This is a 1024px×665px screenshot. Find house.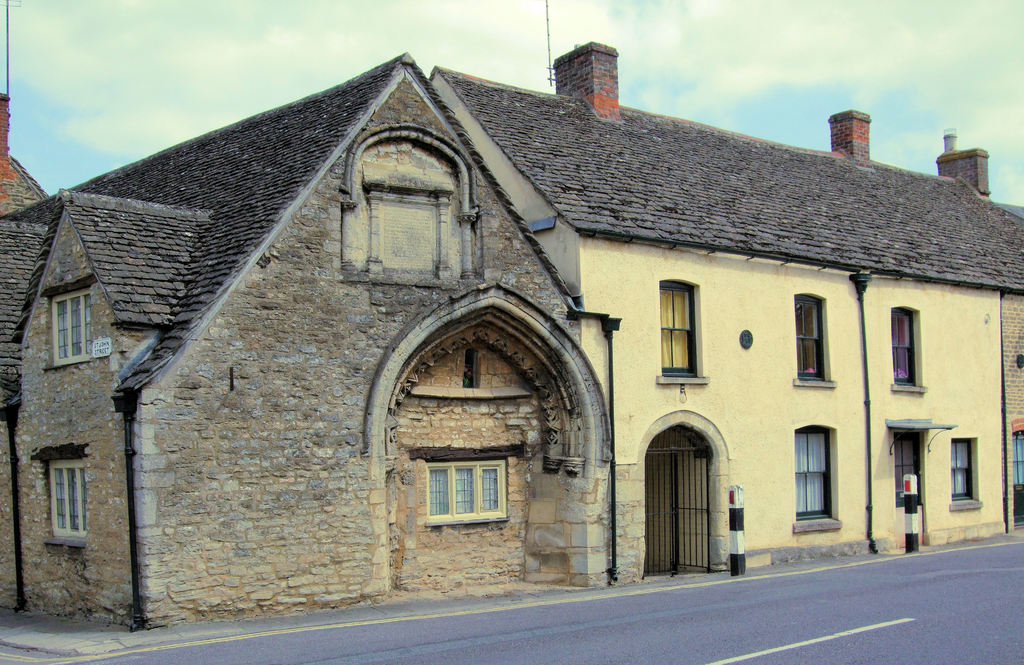
Bounding box: (932, 131, 1021, 534).
